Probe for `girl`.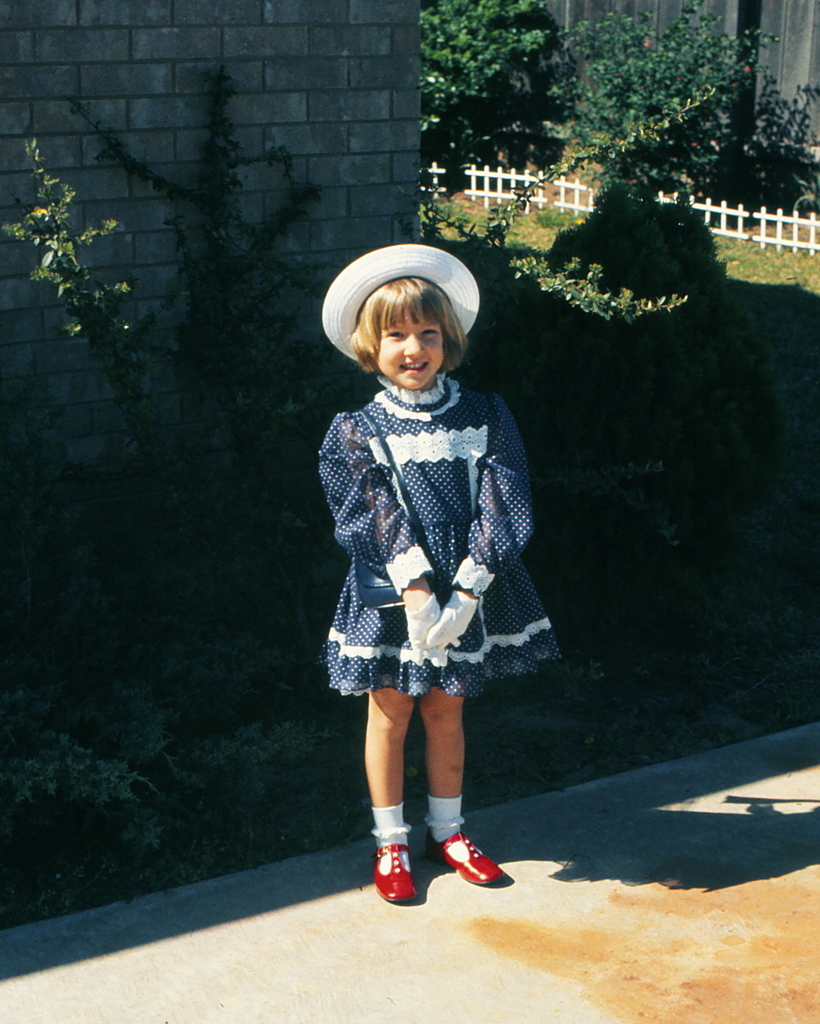
Probe result: (x1=318, y1=244, x2=563, y2=904).
